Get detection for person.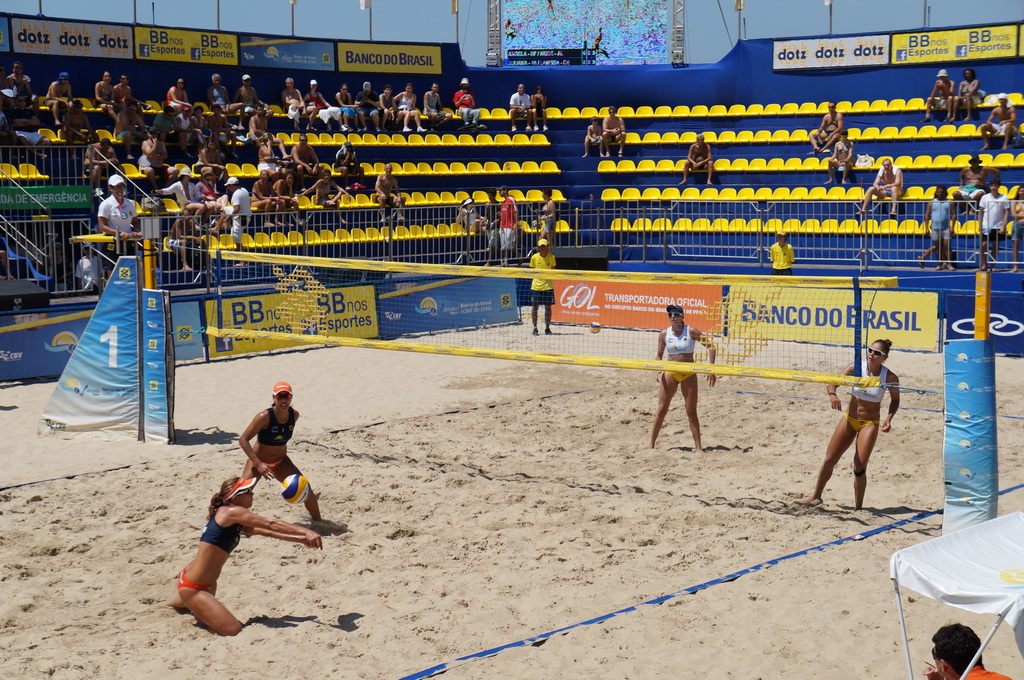
Detection: (x1=821, y1=126, x2=858, y2=182).
